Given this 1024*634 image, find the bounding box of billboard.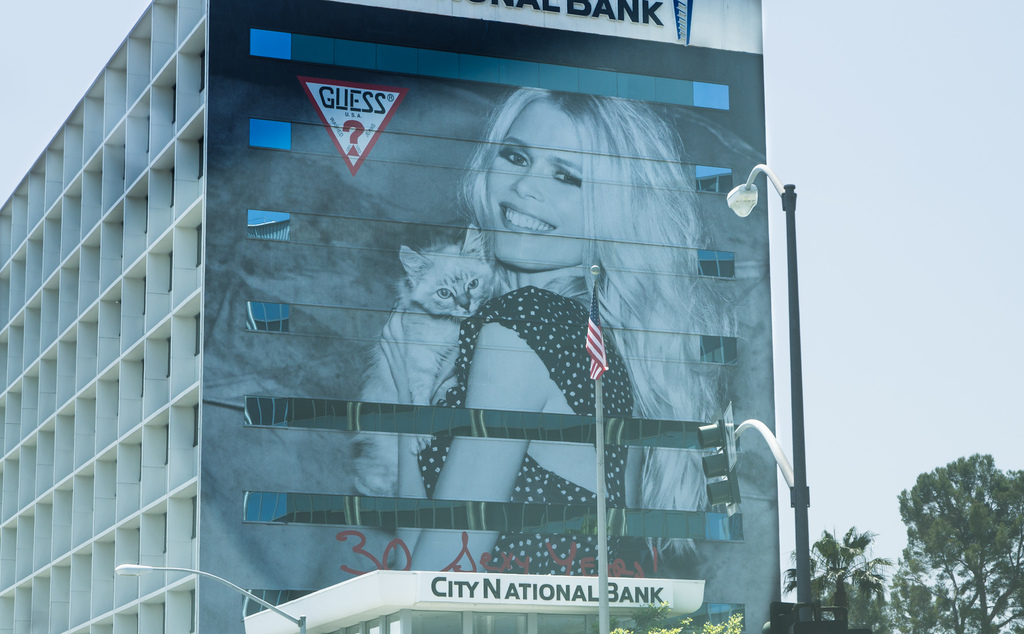
box(196, 0, 784, 633).
